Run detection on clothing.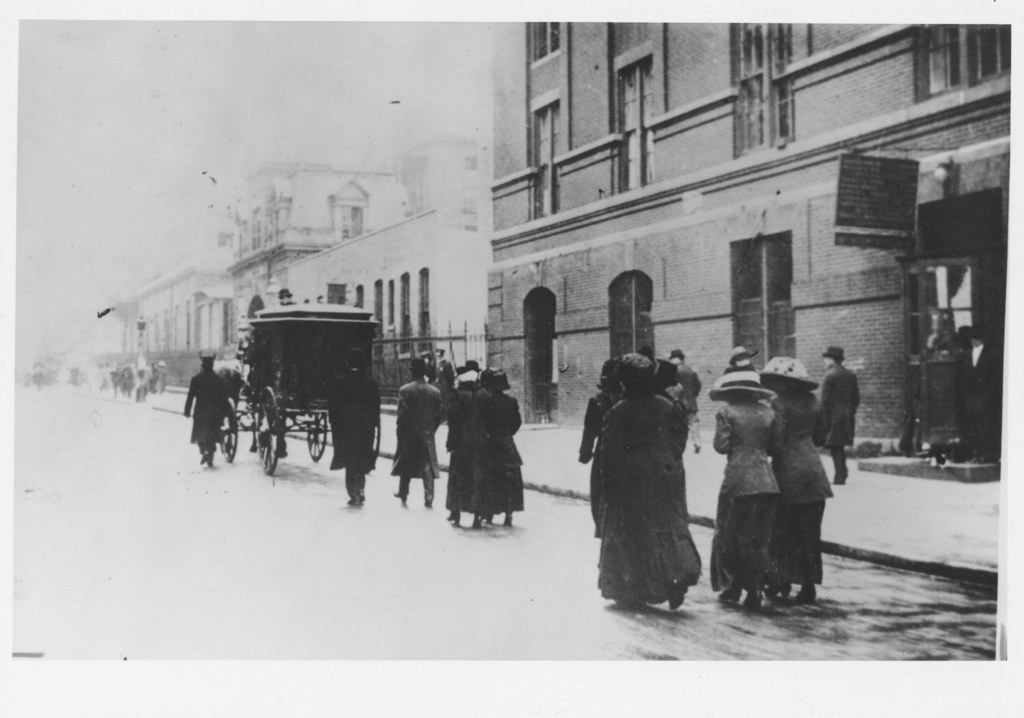
Result: 326 371 380 493.
